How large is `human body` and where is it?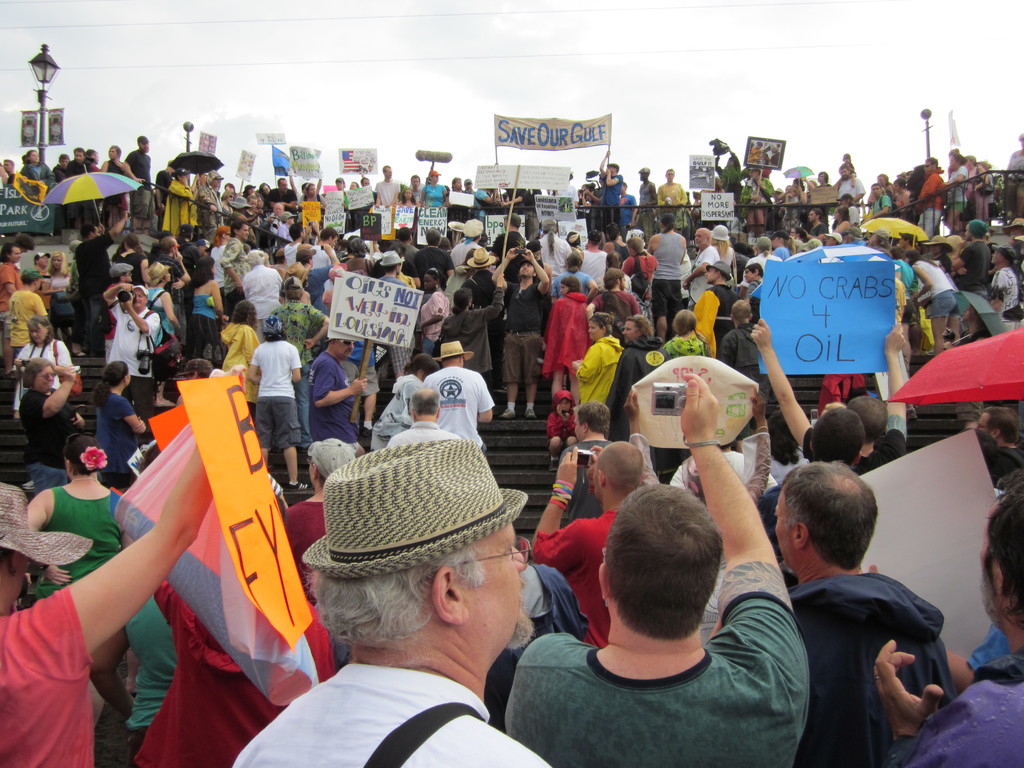
Bounding box: detection(284, 221, 323, 263).
